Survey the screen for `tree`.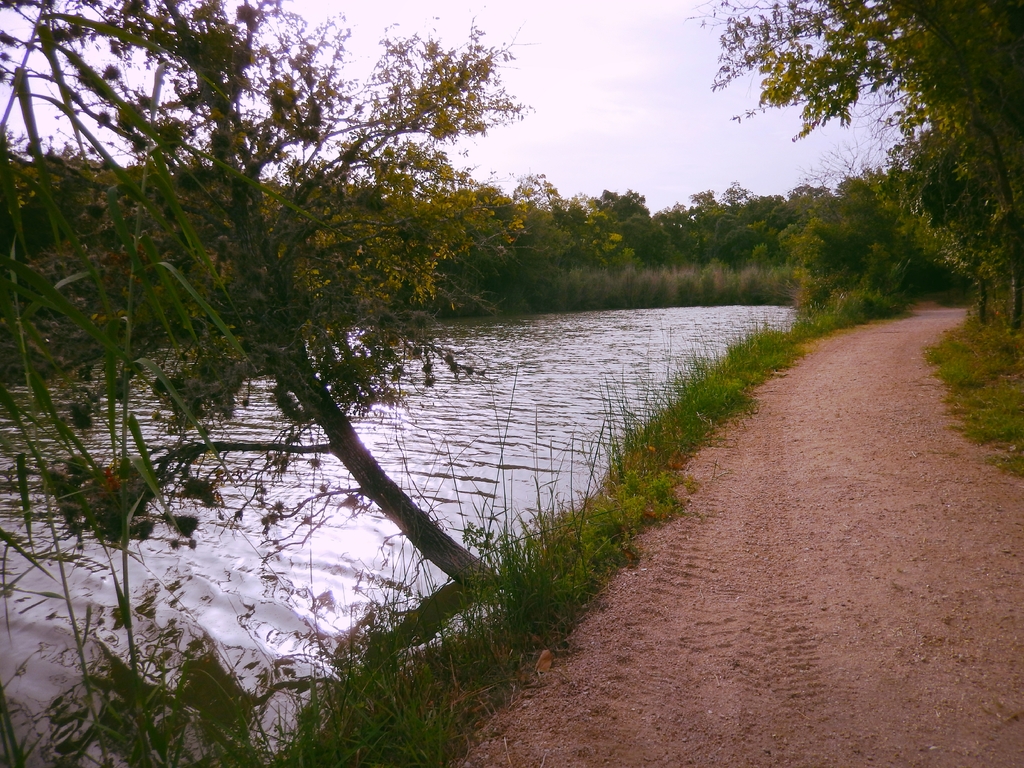
Survey found: pyautogui.locateOnScreen(574, 180, 684, 273).
